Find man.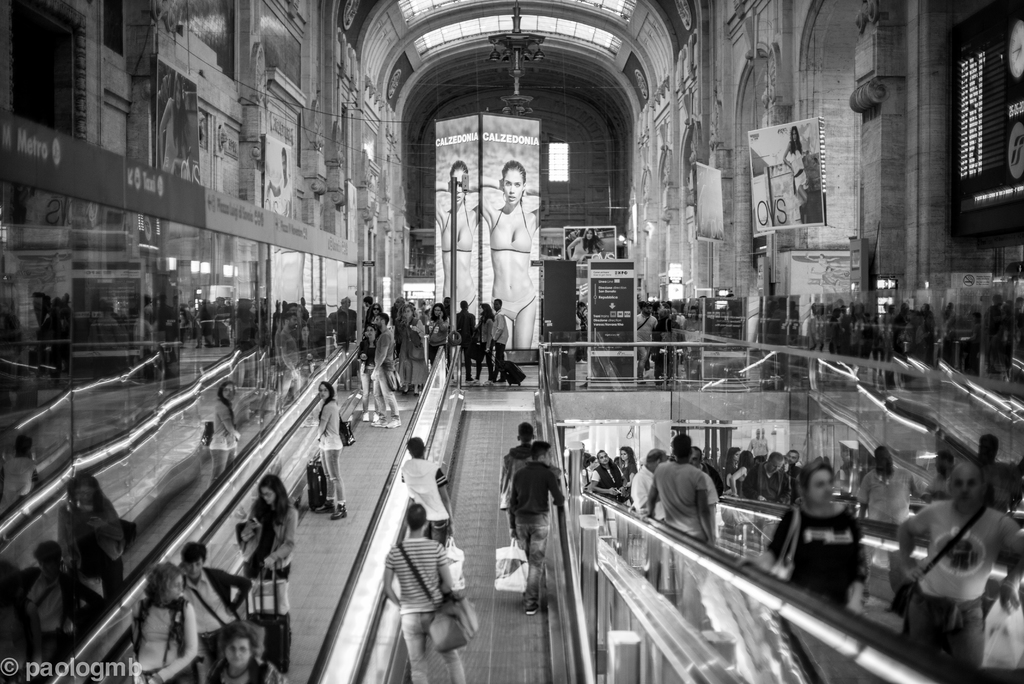
[920, 448, 956, 502].
